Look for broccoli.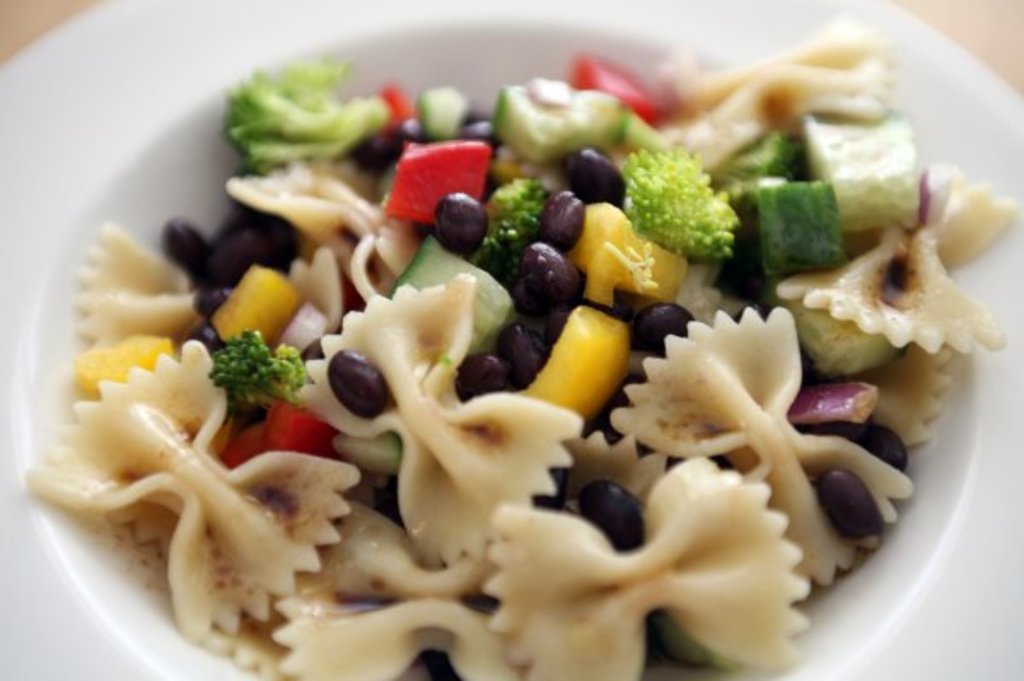
Found: locate(210, 328, 307, 406).
